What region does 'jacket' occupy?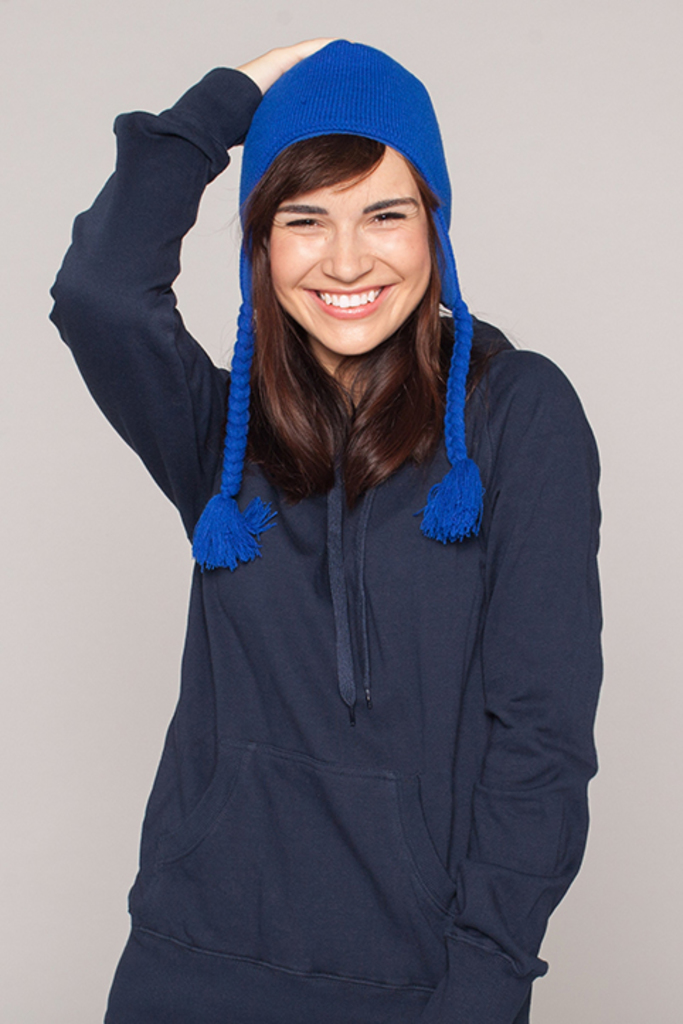
47, 35, 649, 1023.
